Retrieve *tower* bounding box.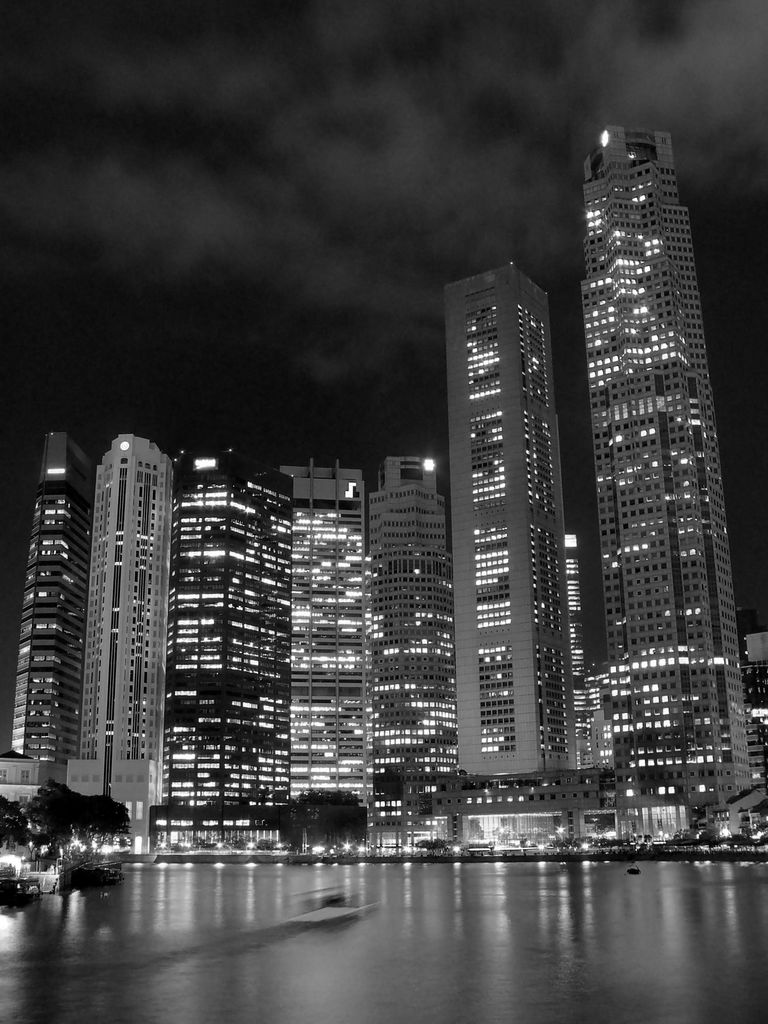
Bounding box: bbox=[441, 252, 589, 792].
